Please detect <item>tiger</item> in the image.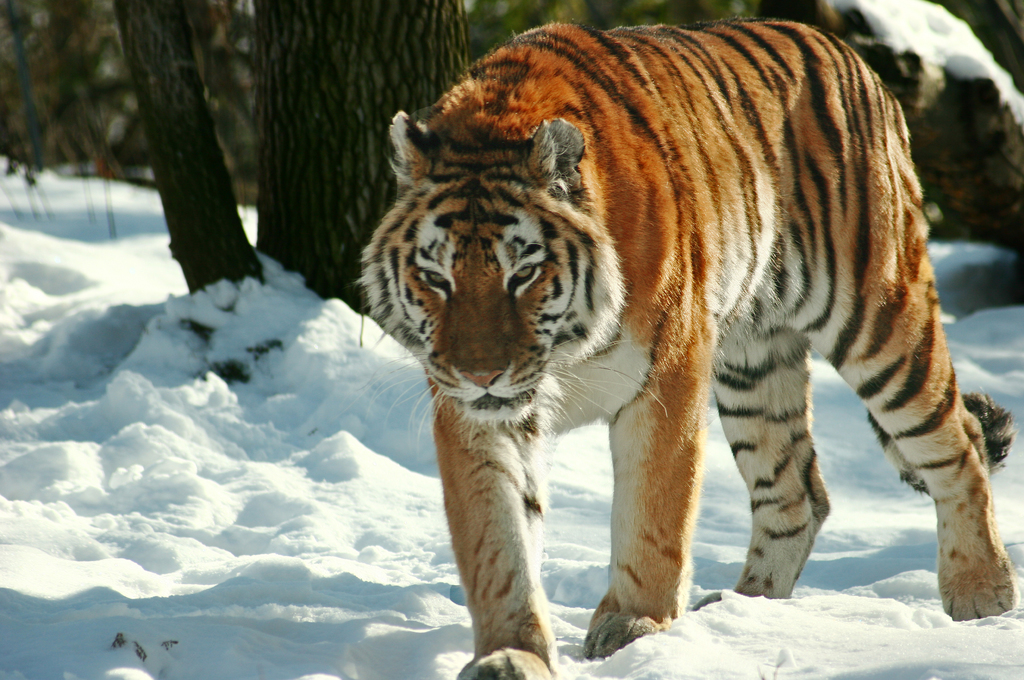
region(358, 14, 1016, 679).
